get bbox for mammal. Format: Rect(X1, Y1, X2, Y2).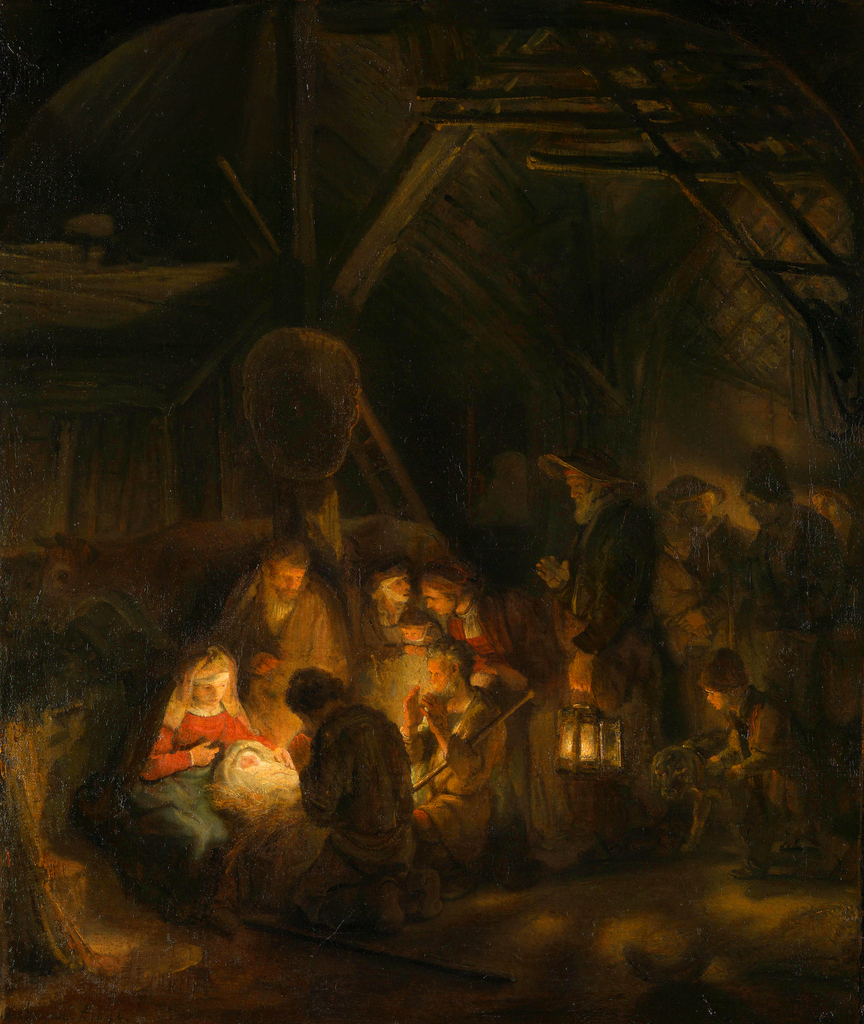
Rect(660, 522, 703, 648).
